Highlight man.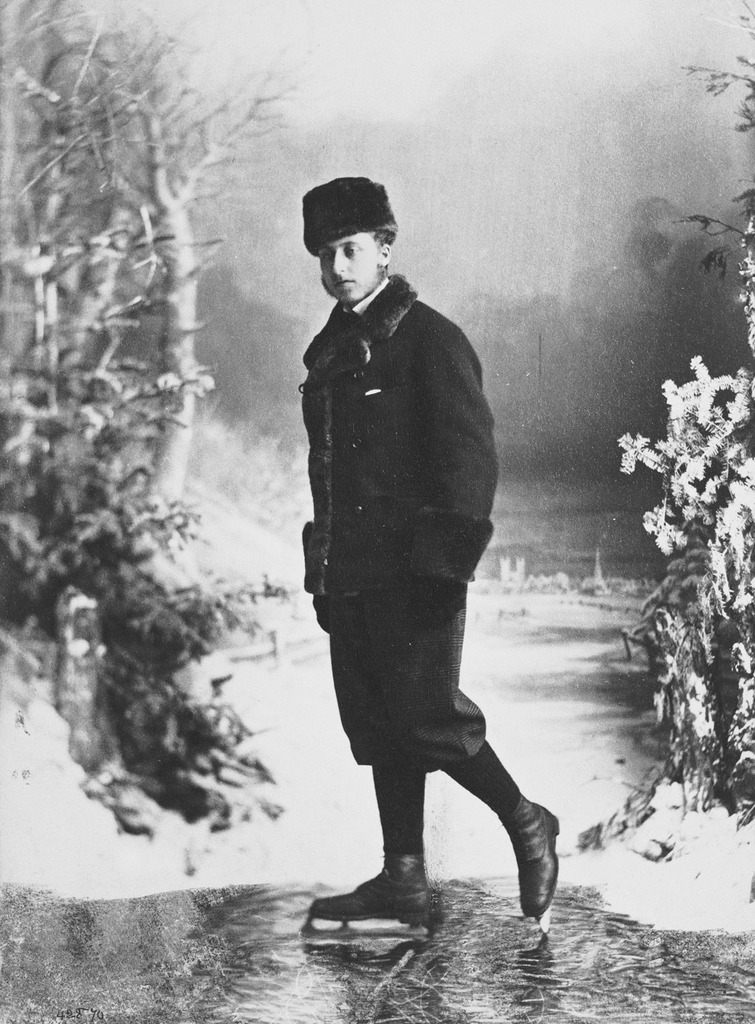
Highlighted region: region(272, 180, 558, 947).
